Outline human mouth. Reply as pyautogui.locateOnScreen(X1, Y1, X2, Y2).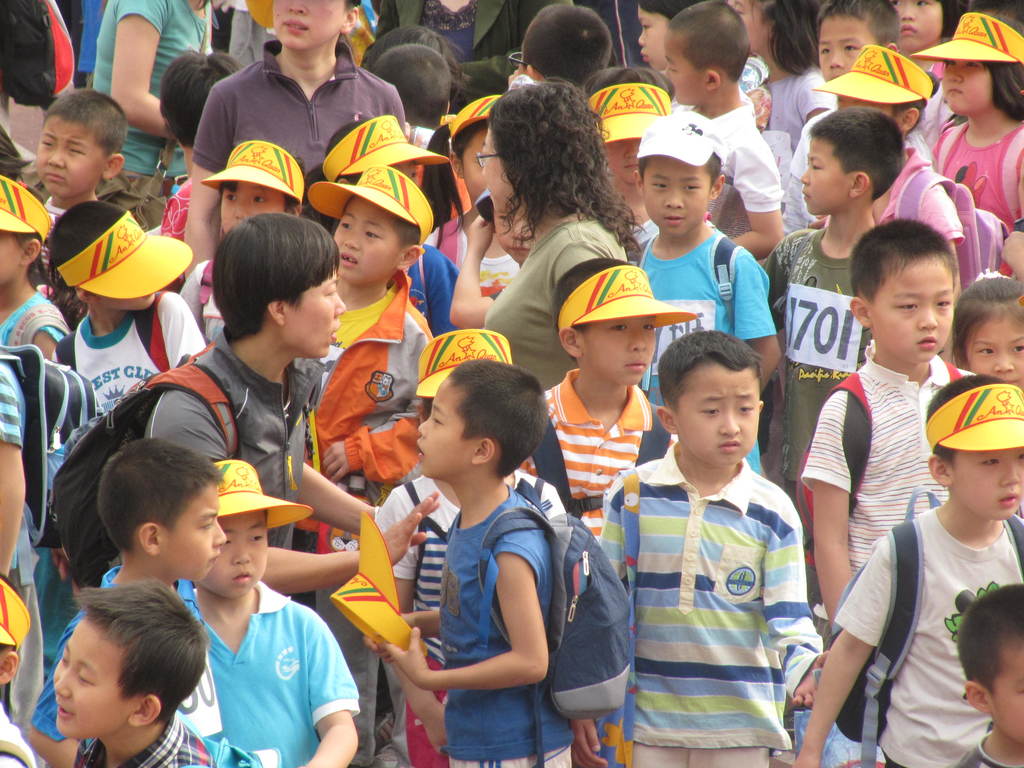
pyautogui.locateOnScreen(831, 74, 840, 78).
